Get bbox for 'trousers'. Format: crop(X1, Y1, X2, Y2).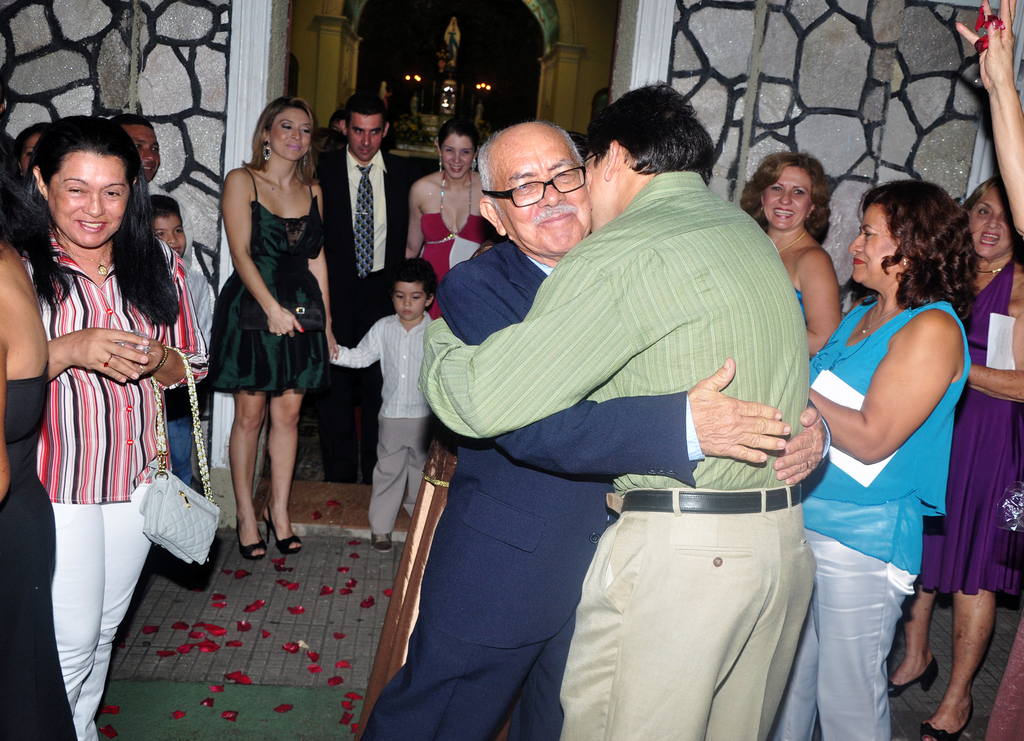
crop(161, 404, 195, 484).
